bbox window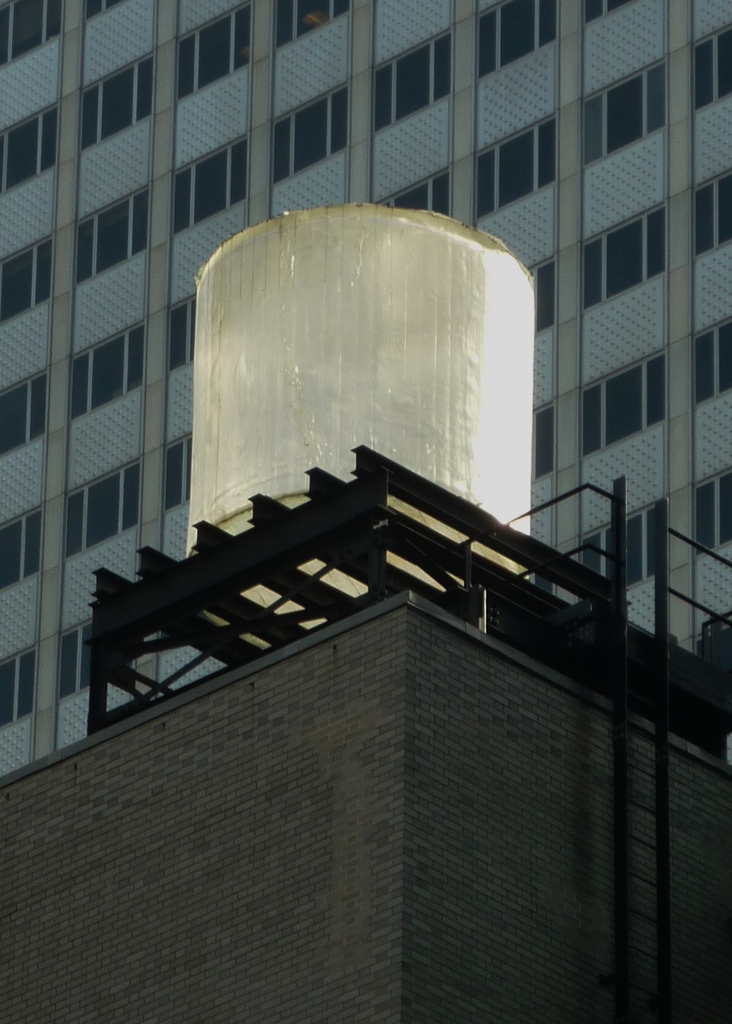
left=62, top=621, right=87, bottom=700
